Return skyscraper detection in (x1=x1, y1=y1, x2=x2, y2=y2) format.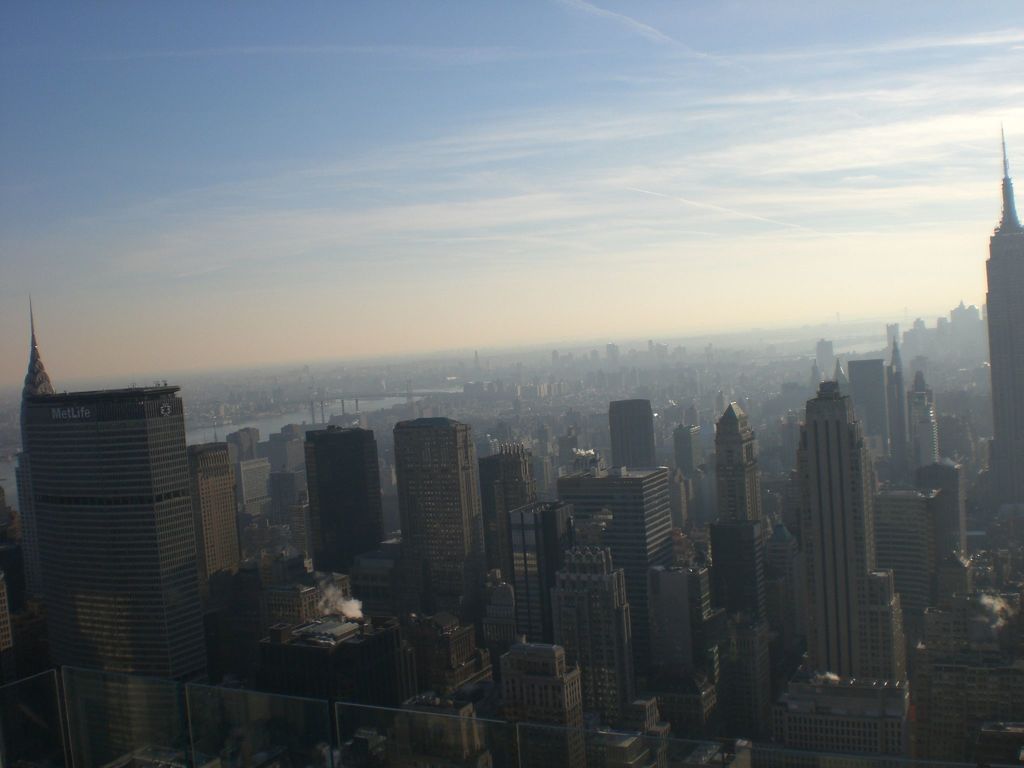
(x1=548, y1=349, x2=559, y2=362).
